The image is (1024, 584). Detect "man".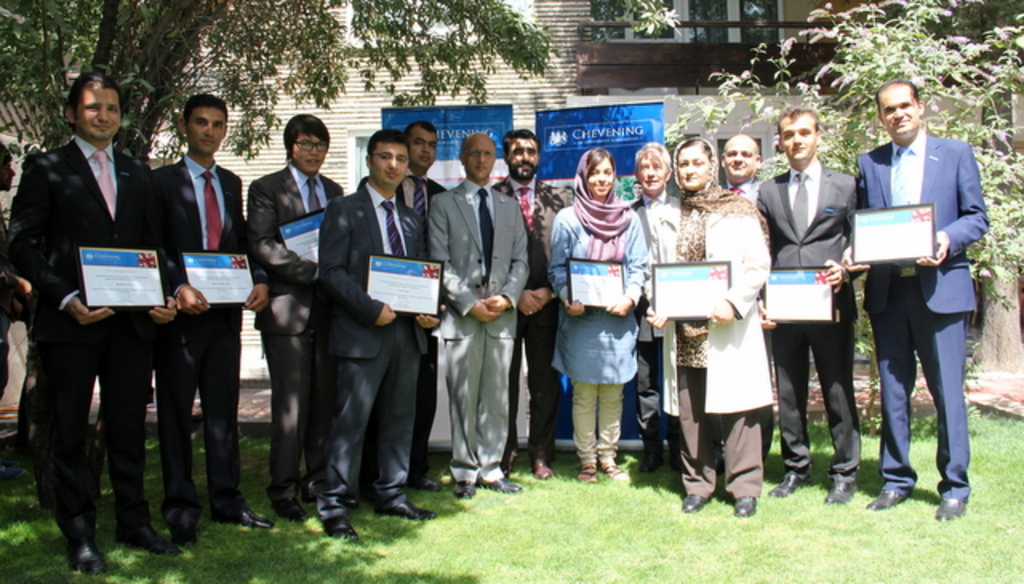
Detection: [0, 142, 32, 413].
